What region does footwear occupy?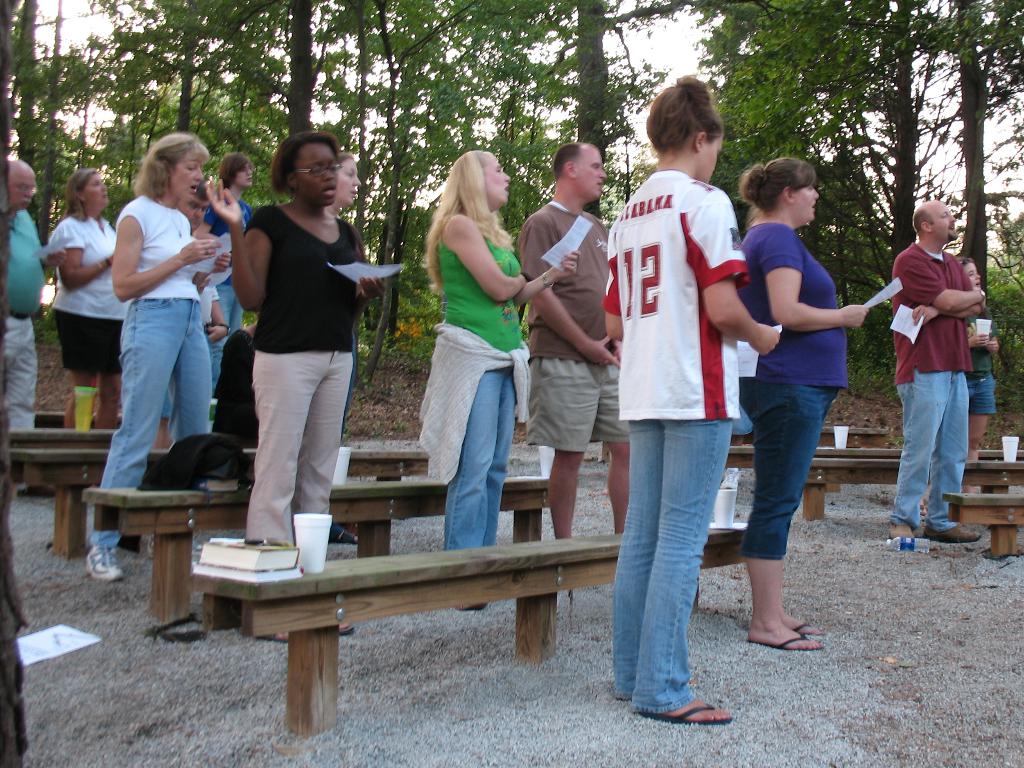
bbox=(456, 600, 490, 610).
